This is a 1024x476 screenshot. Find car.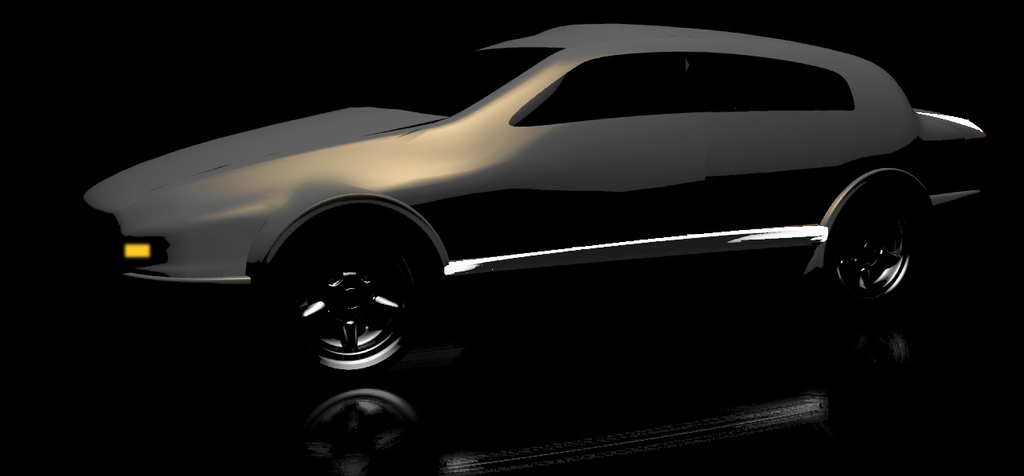
Bounding box: [82,23,990,382].
